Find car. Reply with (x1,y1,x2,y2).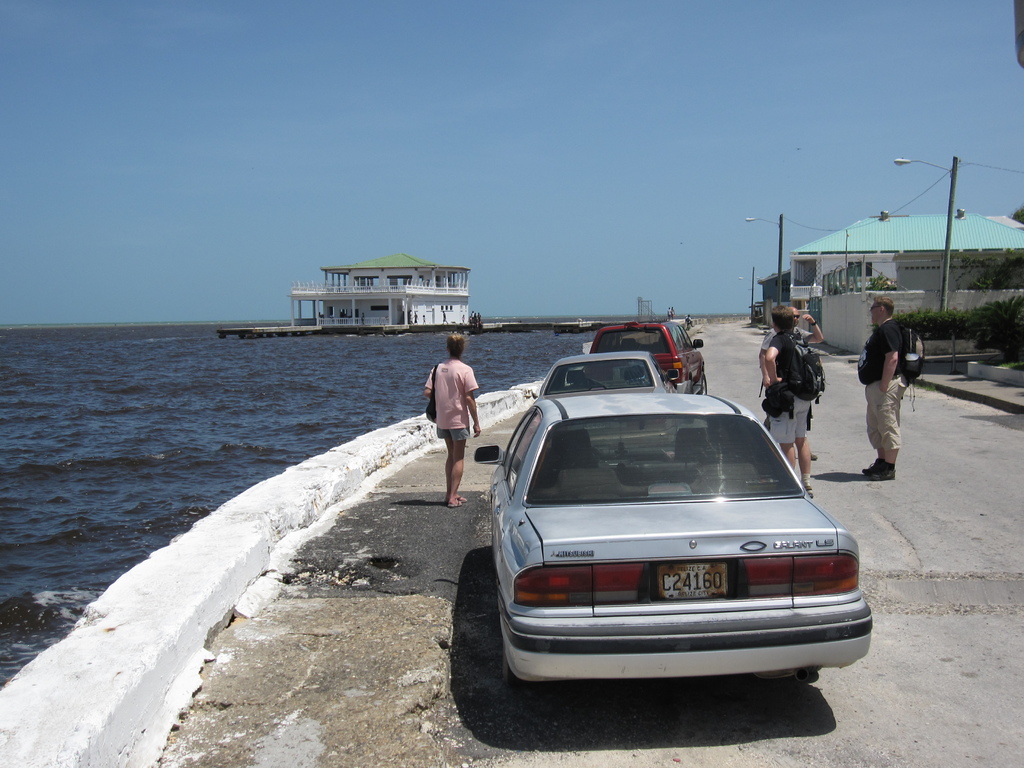
(471,387,874,716).
